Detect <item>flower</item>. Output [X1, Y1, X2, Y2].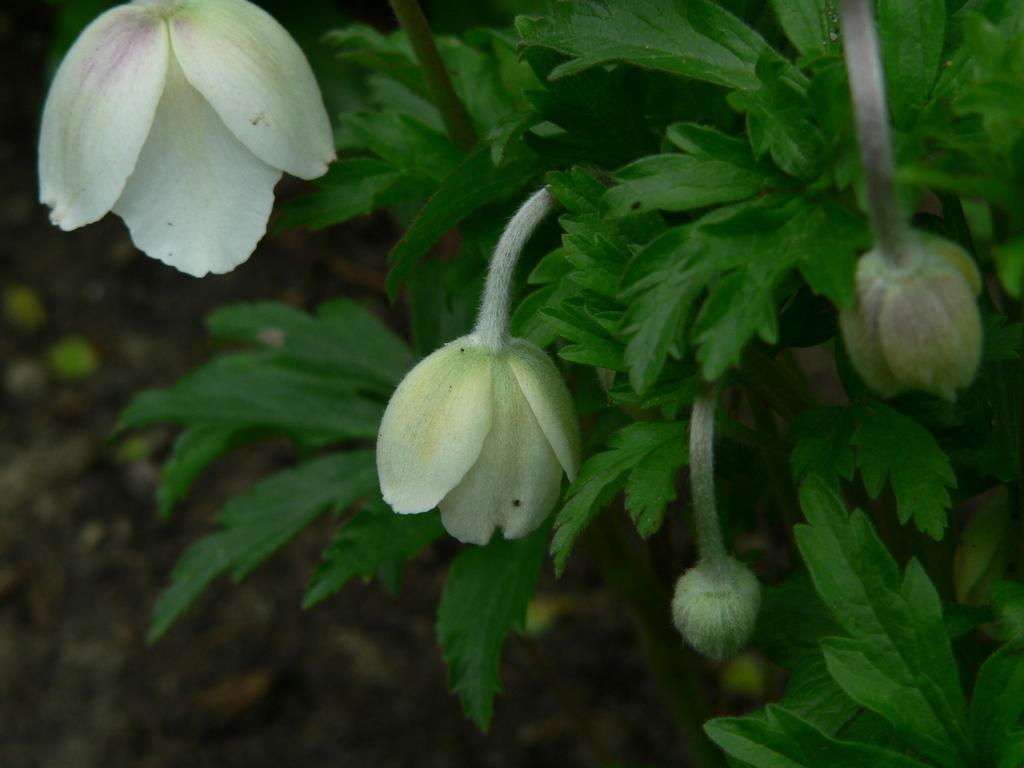
[371, 336, 582, 546].
